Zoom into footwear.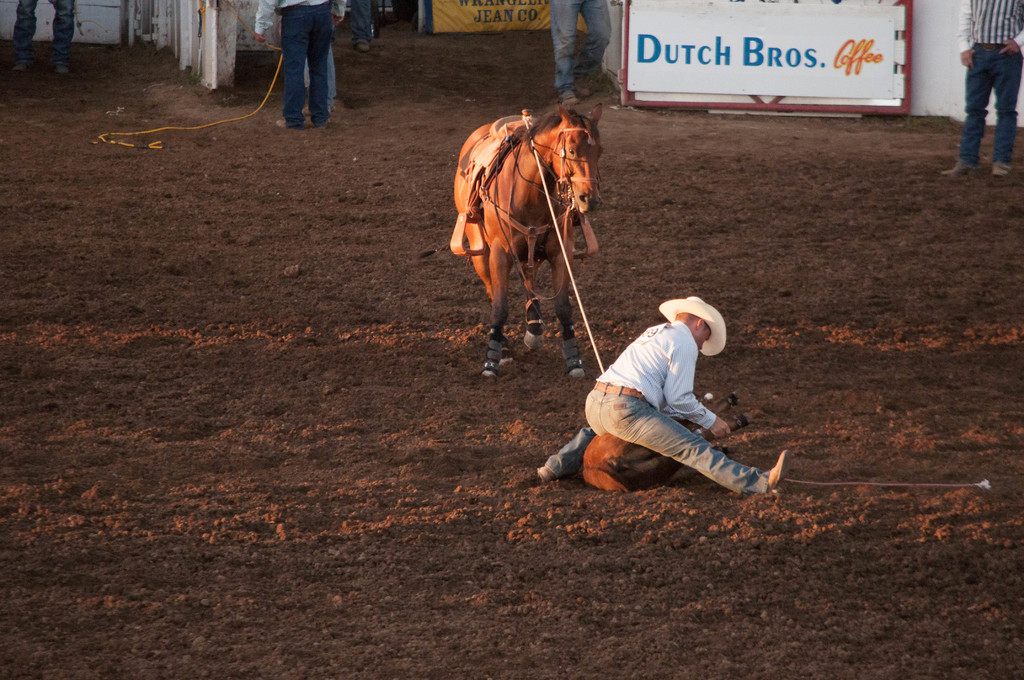
Zoom target: (left=302, top=118, right=319, bottom=129).
